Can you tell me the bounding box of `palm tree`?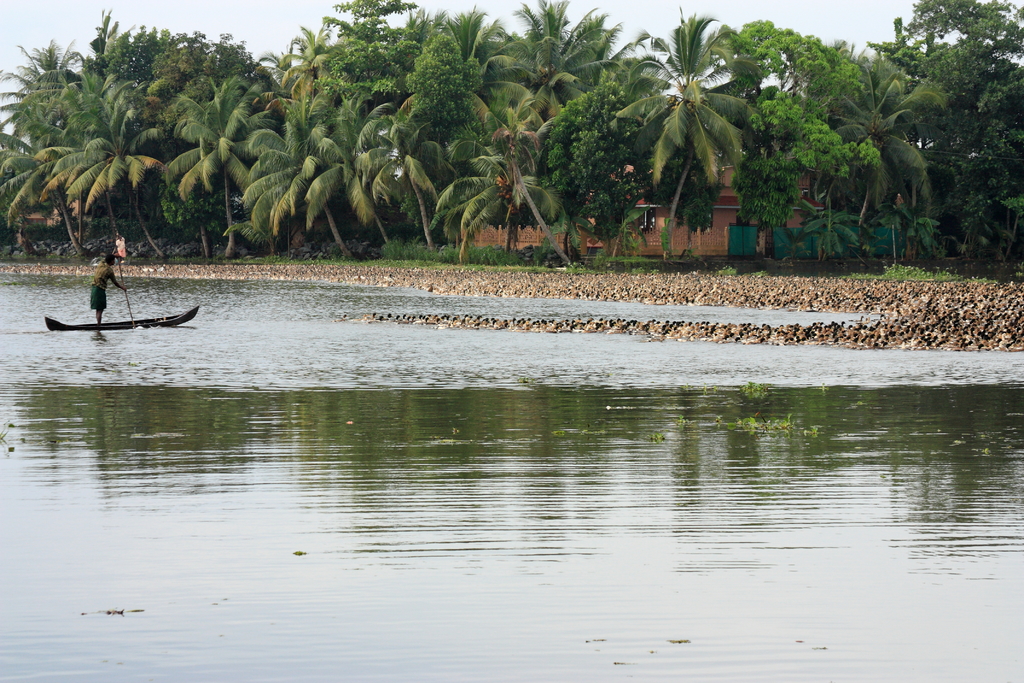
79,96,138,220.
